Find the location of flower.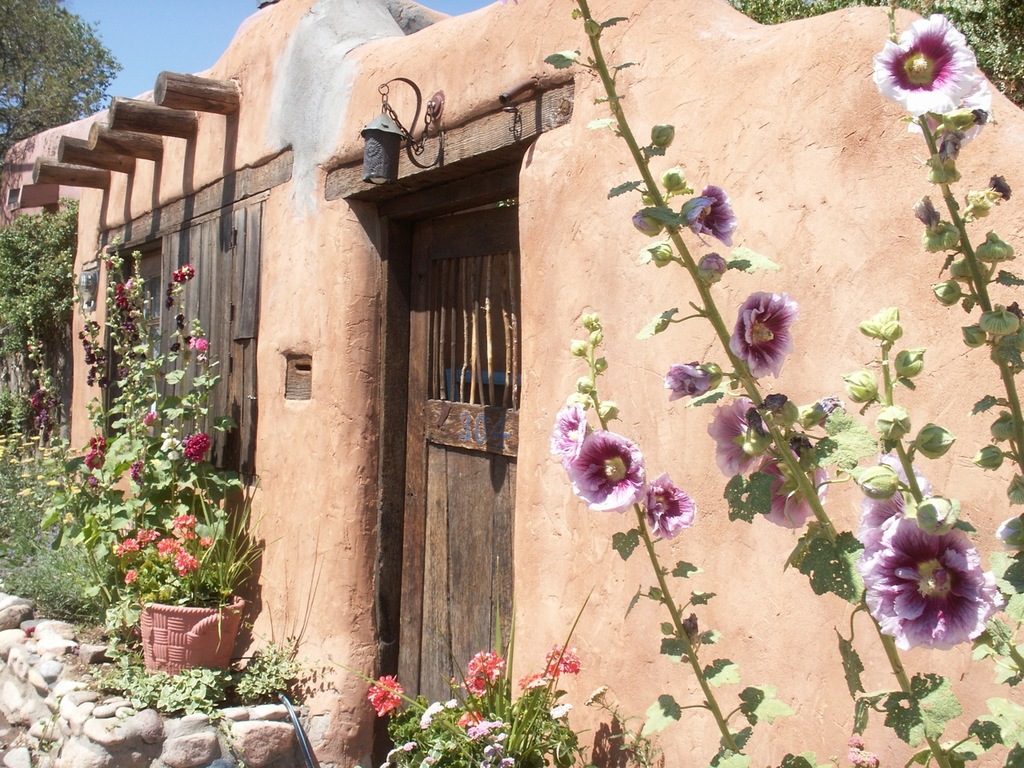
Location: x1=949 y1=256 x2=987 y2=282.
